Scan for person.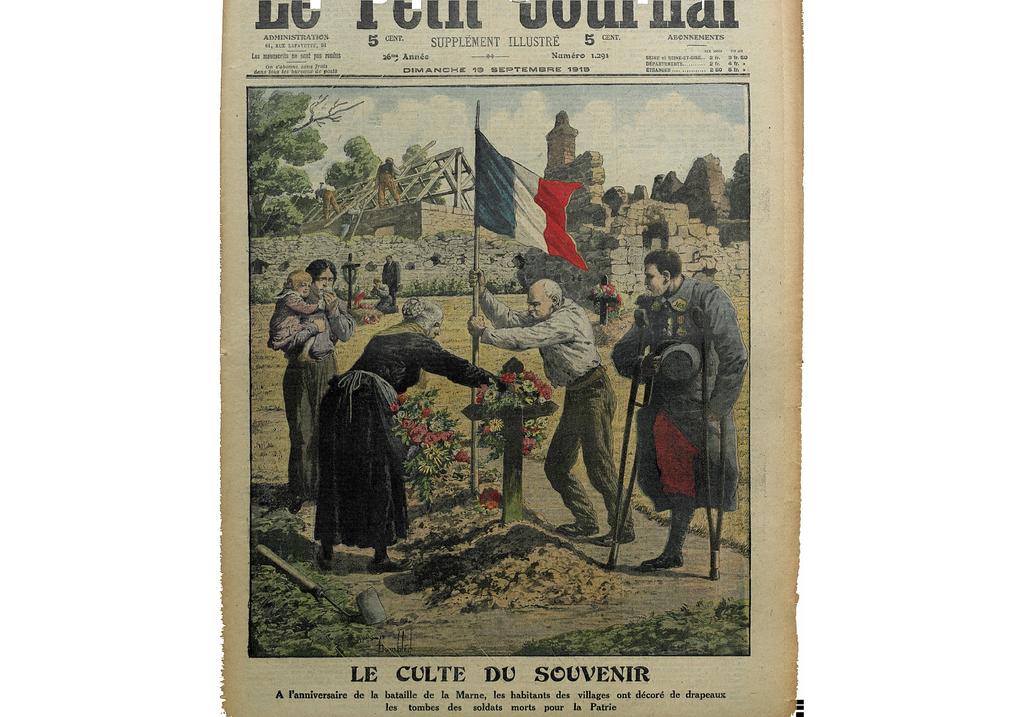
Scan result: {"left": 320, "top": 179, "right": 341, "bottom": 220}.
